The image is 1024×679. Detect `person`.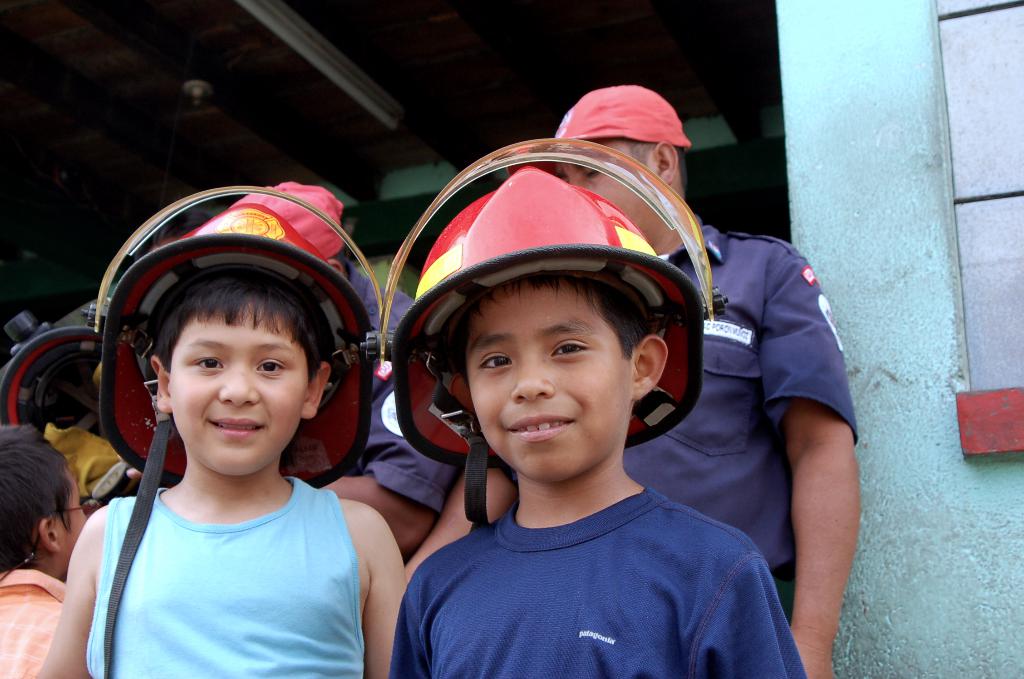
Detection: rect(41, 170, 408, 678).
